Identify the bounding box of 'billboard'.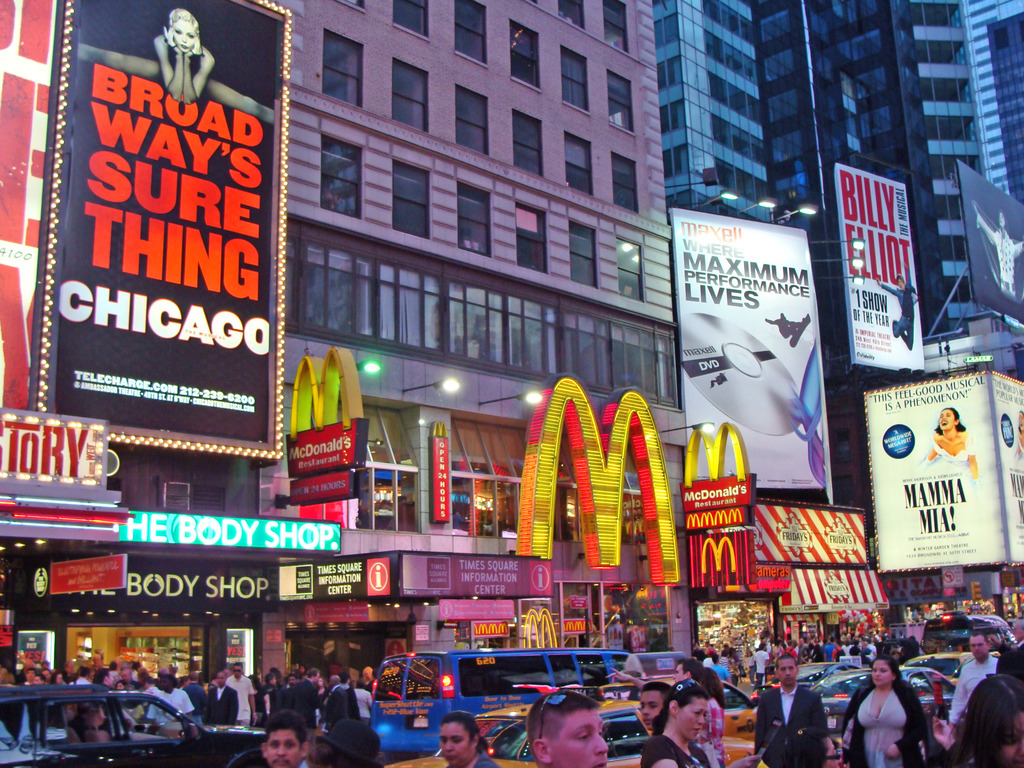
<box>282,420,368,474</box>.
